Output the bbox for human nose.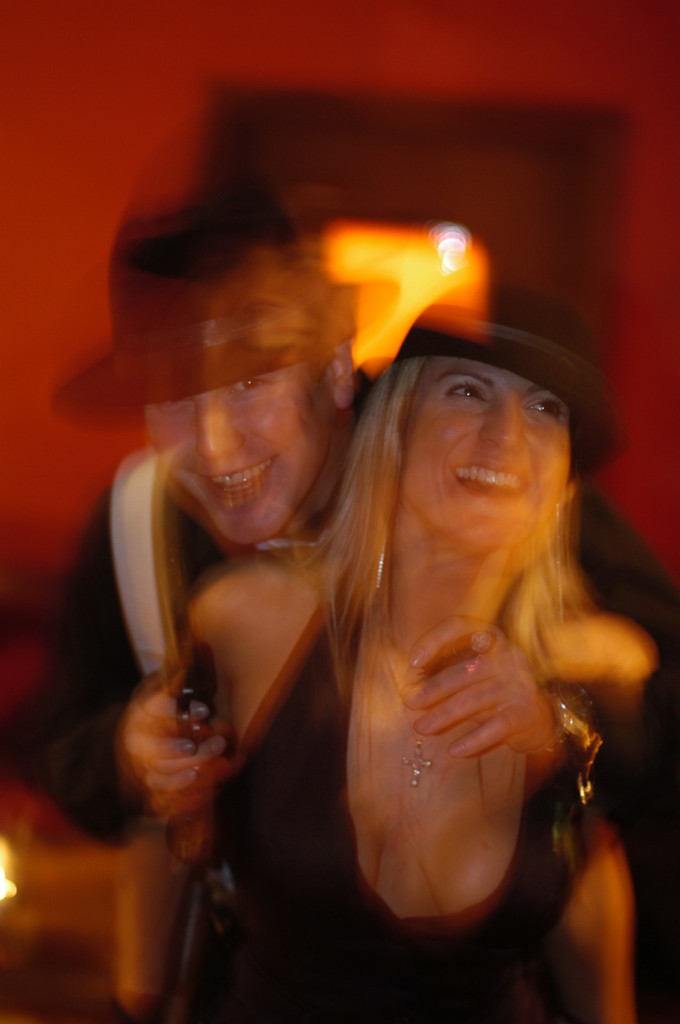
(200, 398, 244, 457).
